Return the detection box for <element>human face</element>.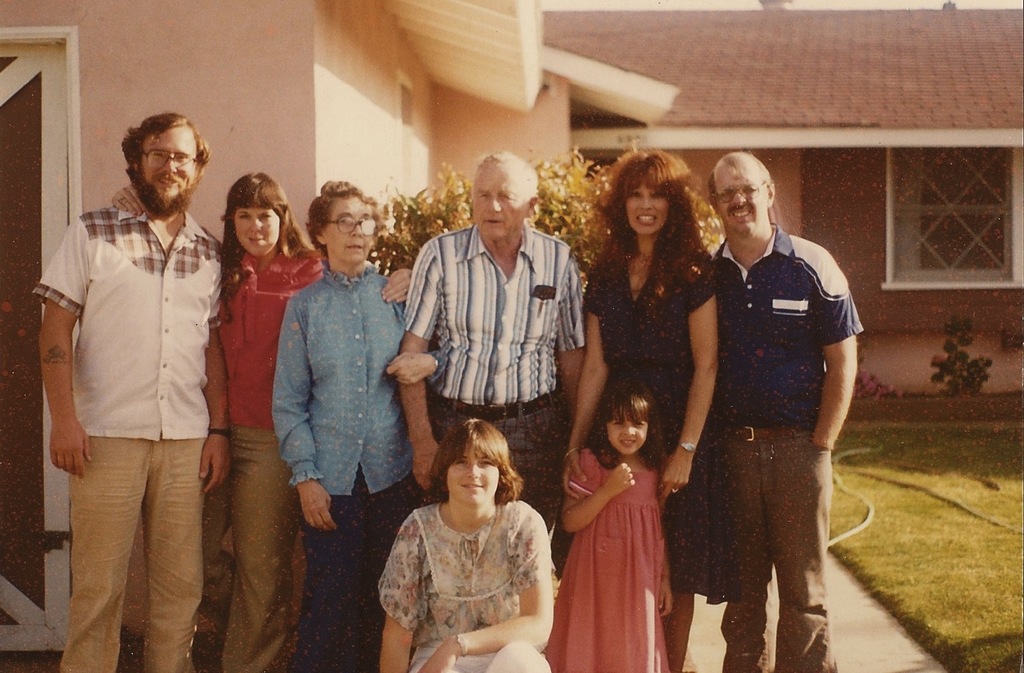
(left=141, top=122, right=197, bottom=205).
